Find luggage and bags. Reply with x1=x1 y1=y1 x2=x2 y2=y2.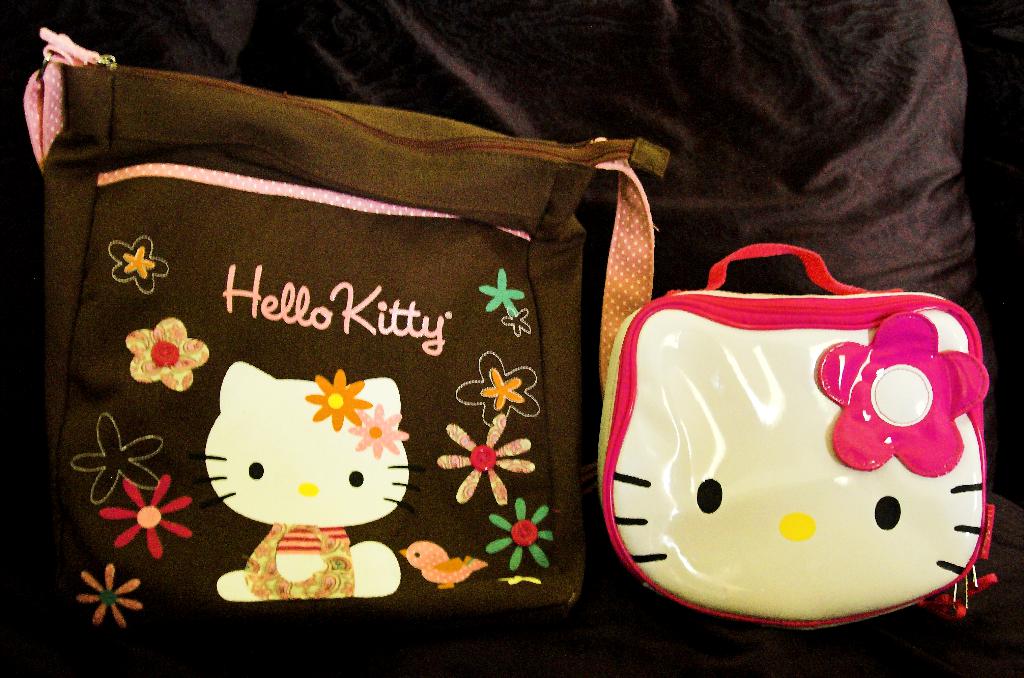
x1=604 y1=241 x2=997 y2=633.
